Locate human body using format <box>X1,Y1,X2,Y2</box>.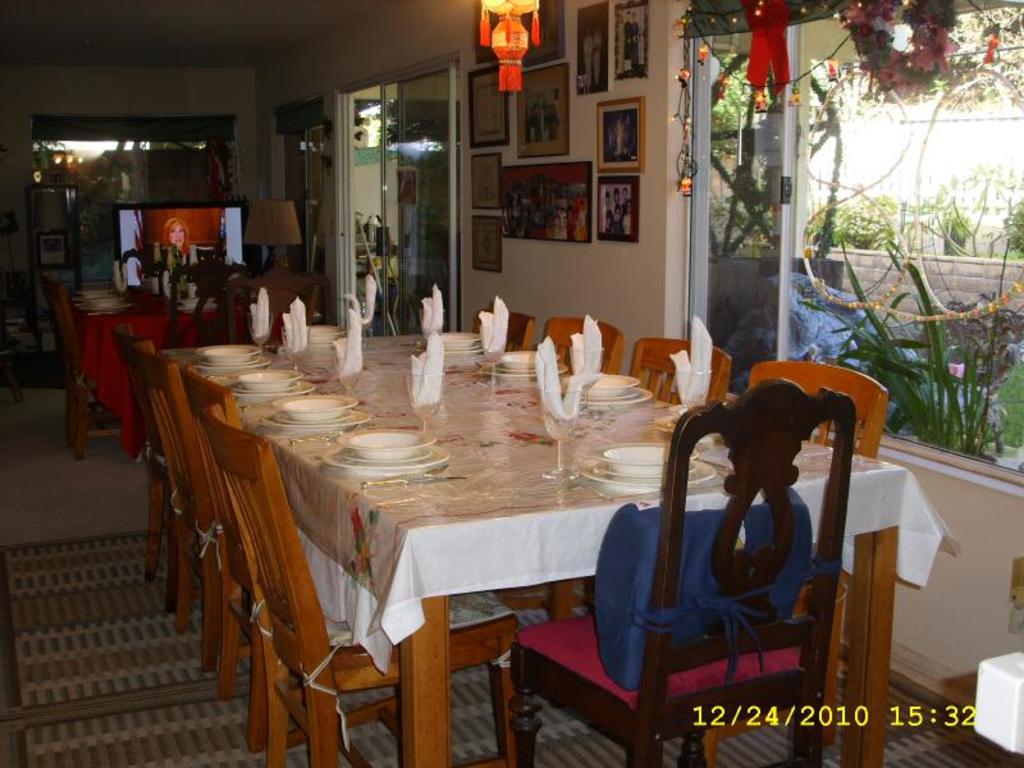
<box>164,218,192,262</box>.
